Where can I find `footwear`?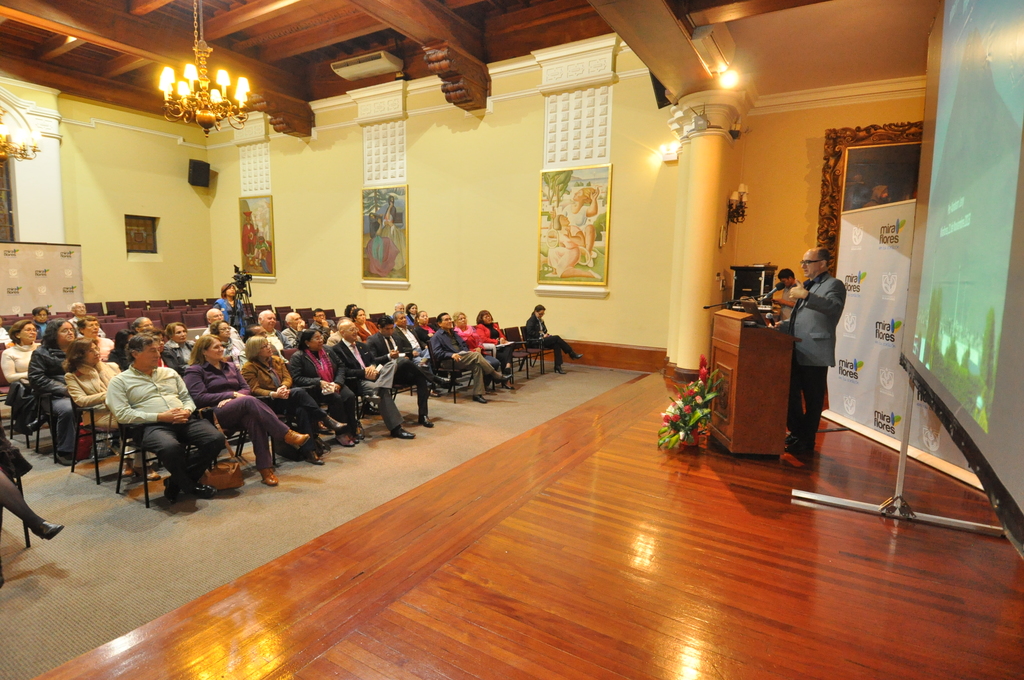
You can find it at <box>785,441,811,455</box>.
